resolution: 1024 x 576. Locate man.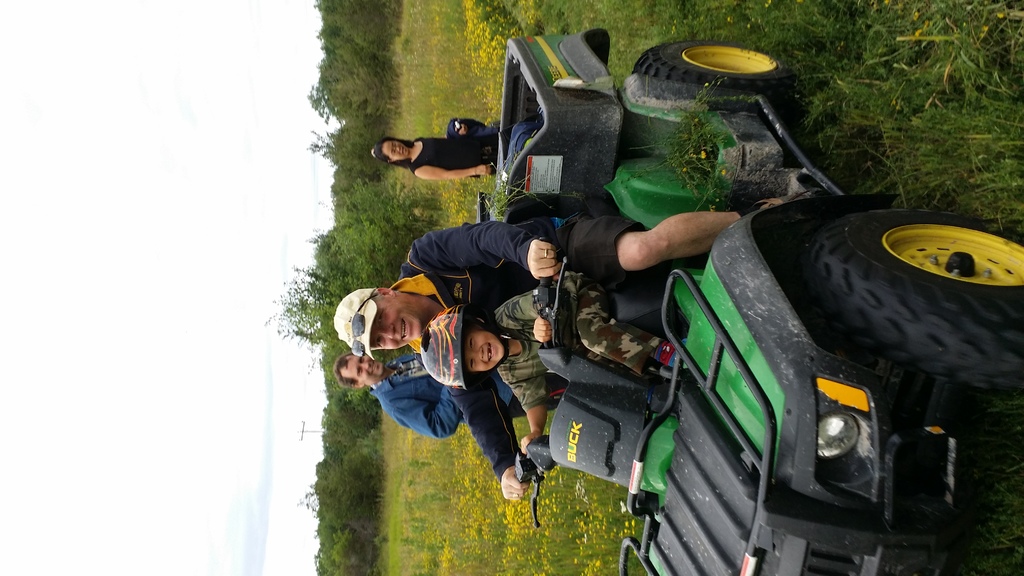
334:355:568:438.
